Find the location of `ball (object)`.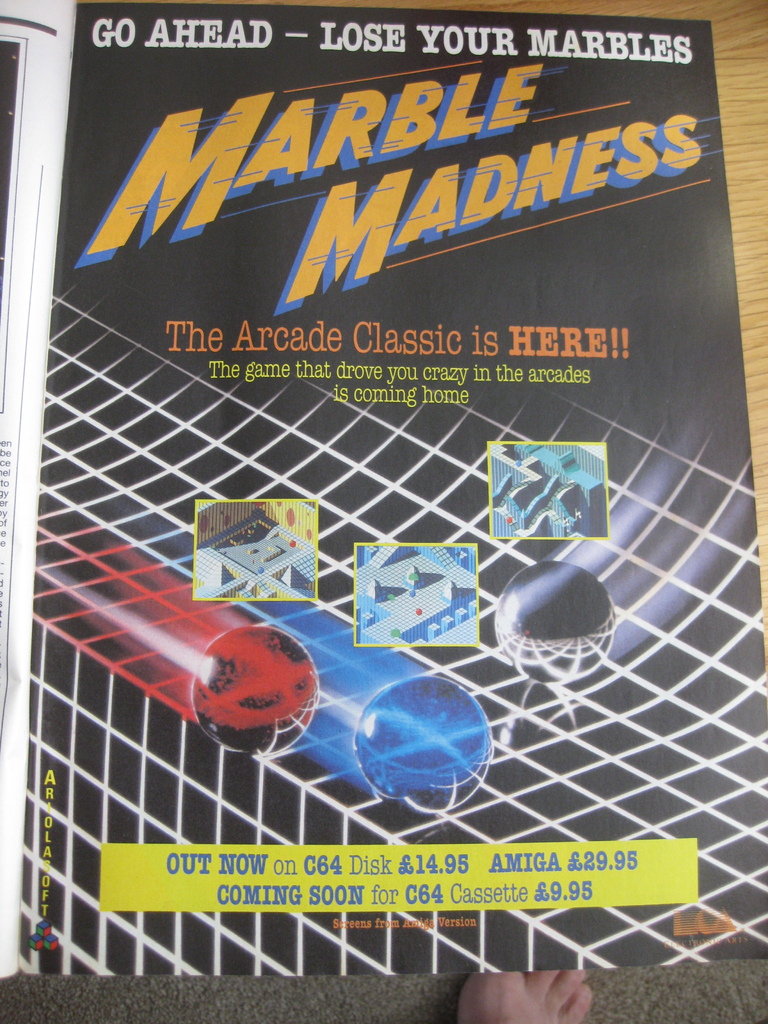
Location: bbox(353, 673, 494, 804).
